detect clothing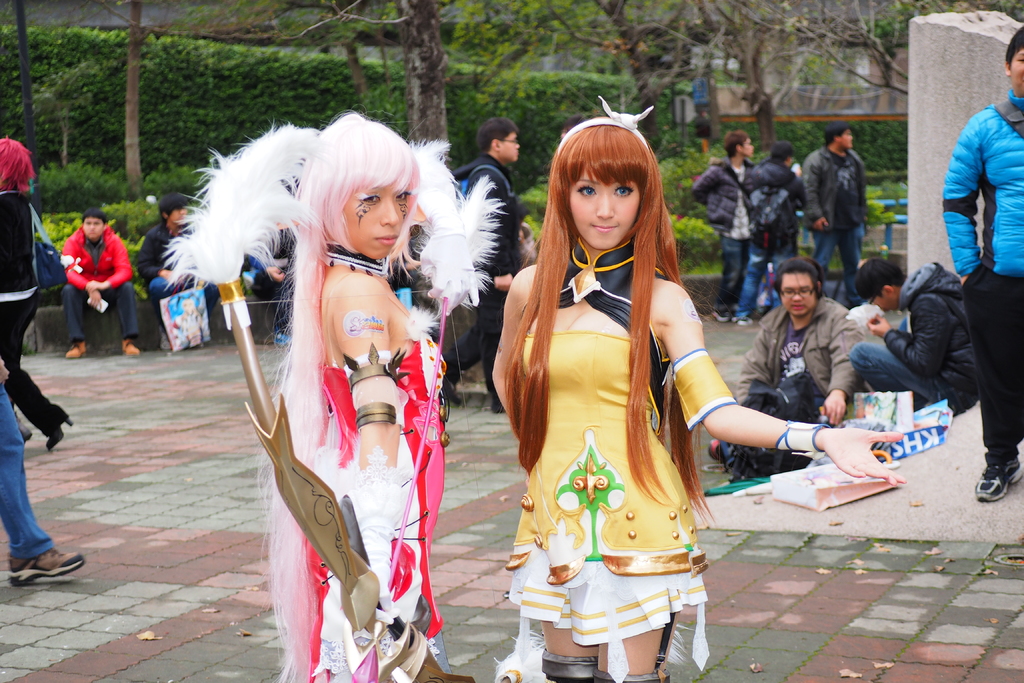
(left=0, top=183, right=58, bottom=440)
